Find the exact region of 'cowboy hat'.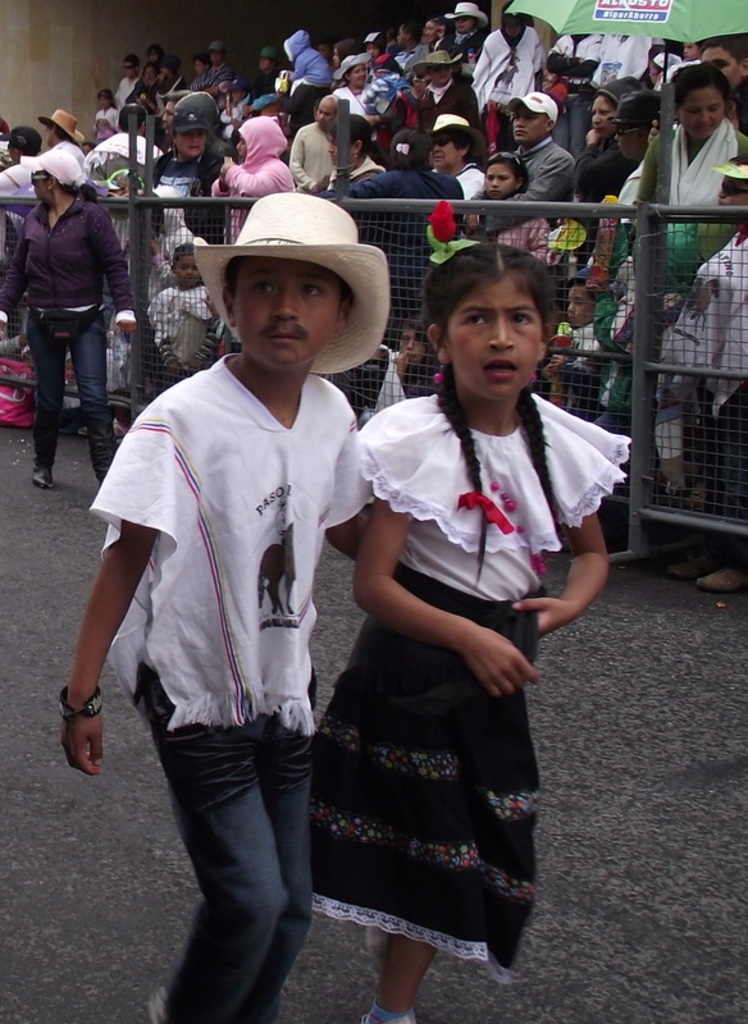
Exact region: (424, 110, 468, 127).
